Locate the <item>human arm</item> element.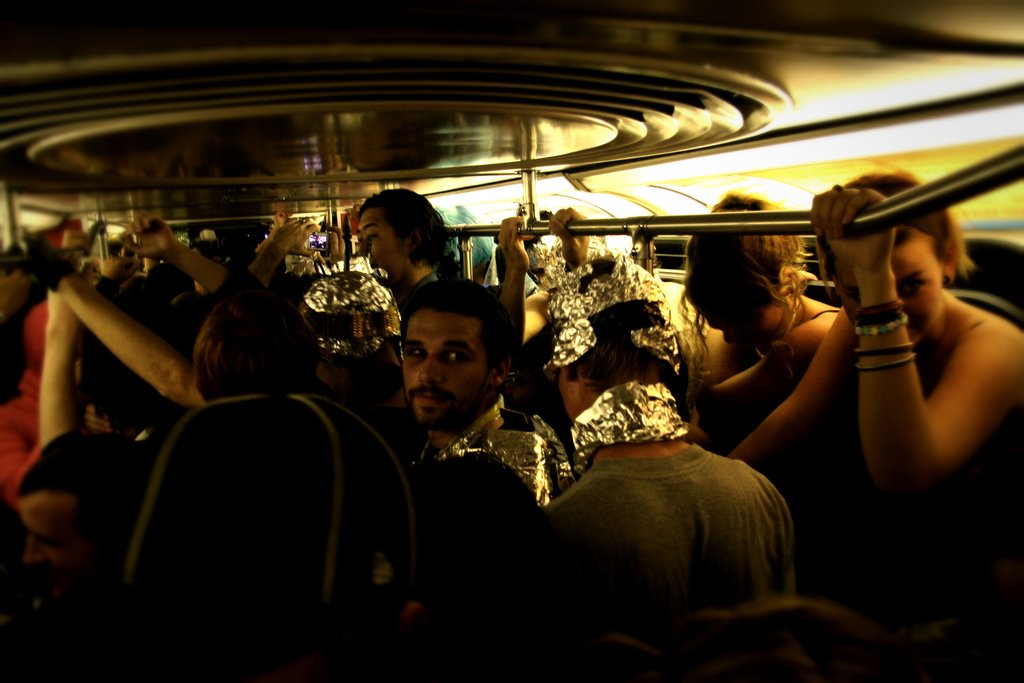
Element bbox: 246/212/320/288.
